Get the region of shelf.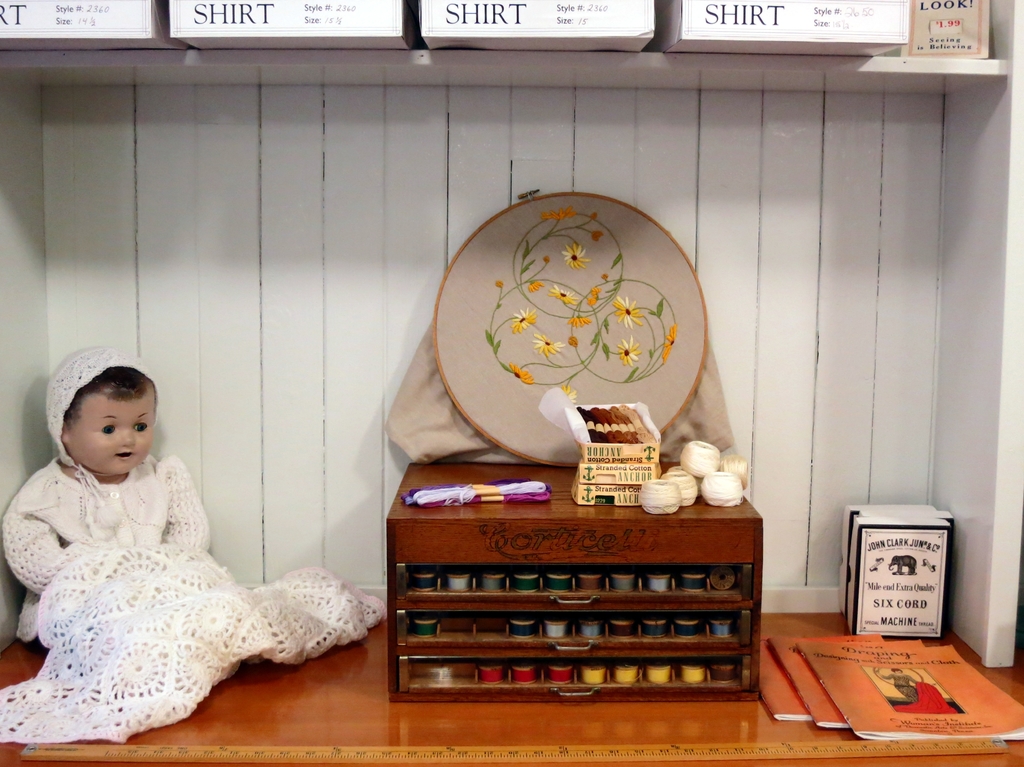
(3, 60, 1021, 766).
